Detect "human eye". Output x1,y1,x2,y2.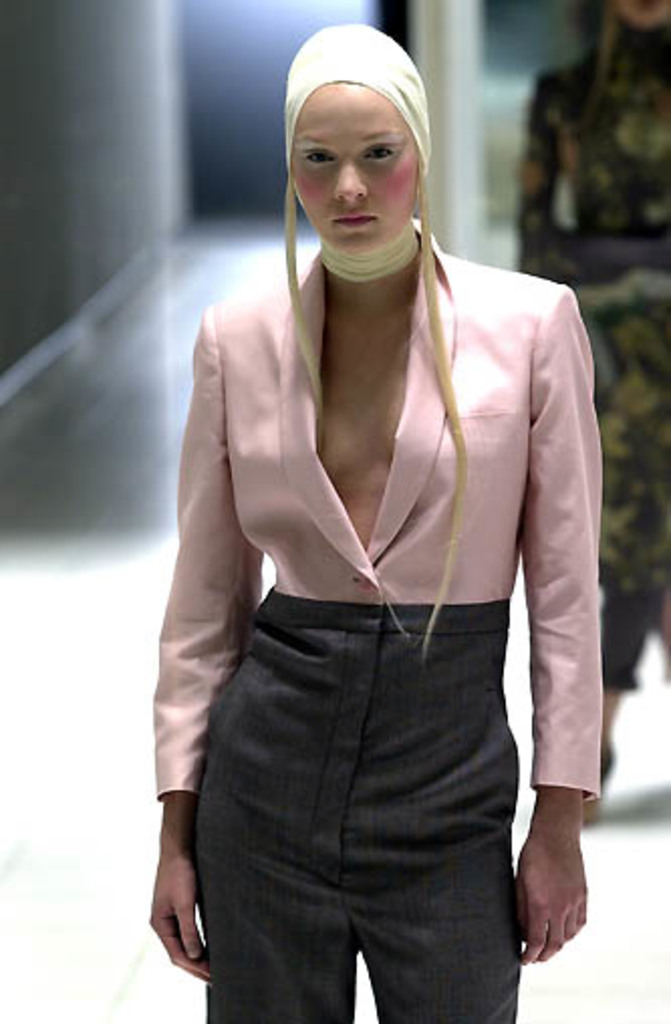
363,143,397,165.
